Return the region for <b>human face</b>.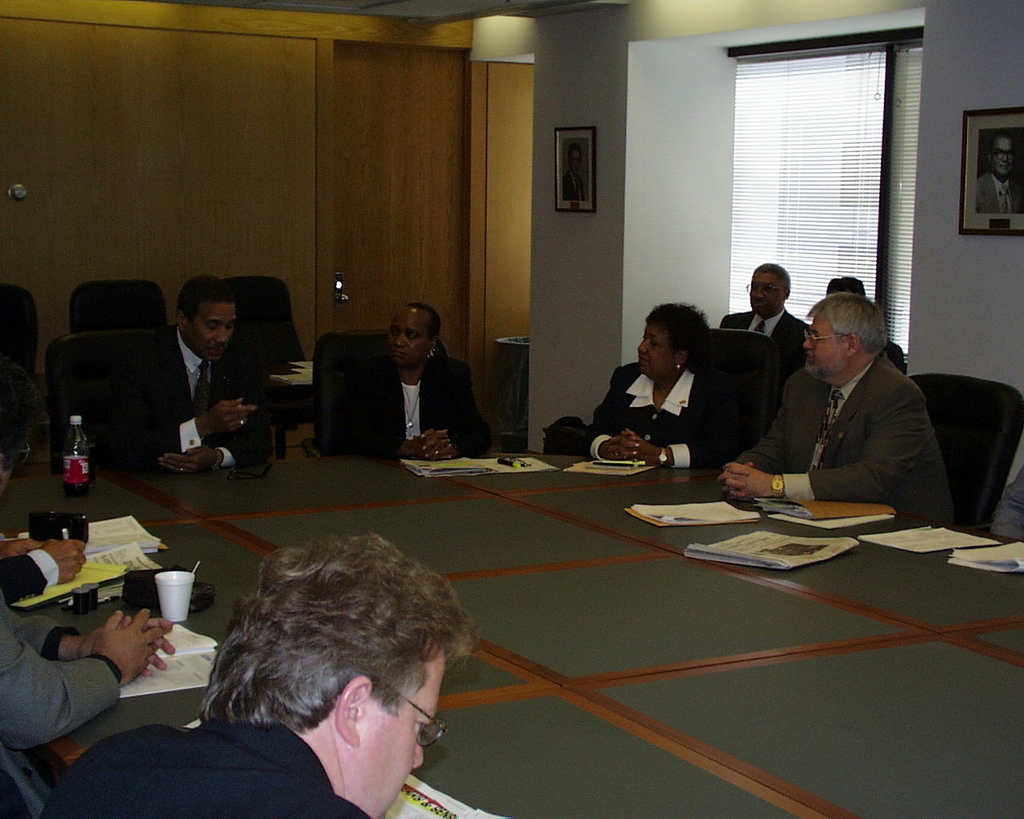
l=750, t=273, r=781, b=315.
